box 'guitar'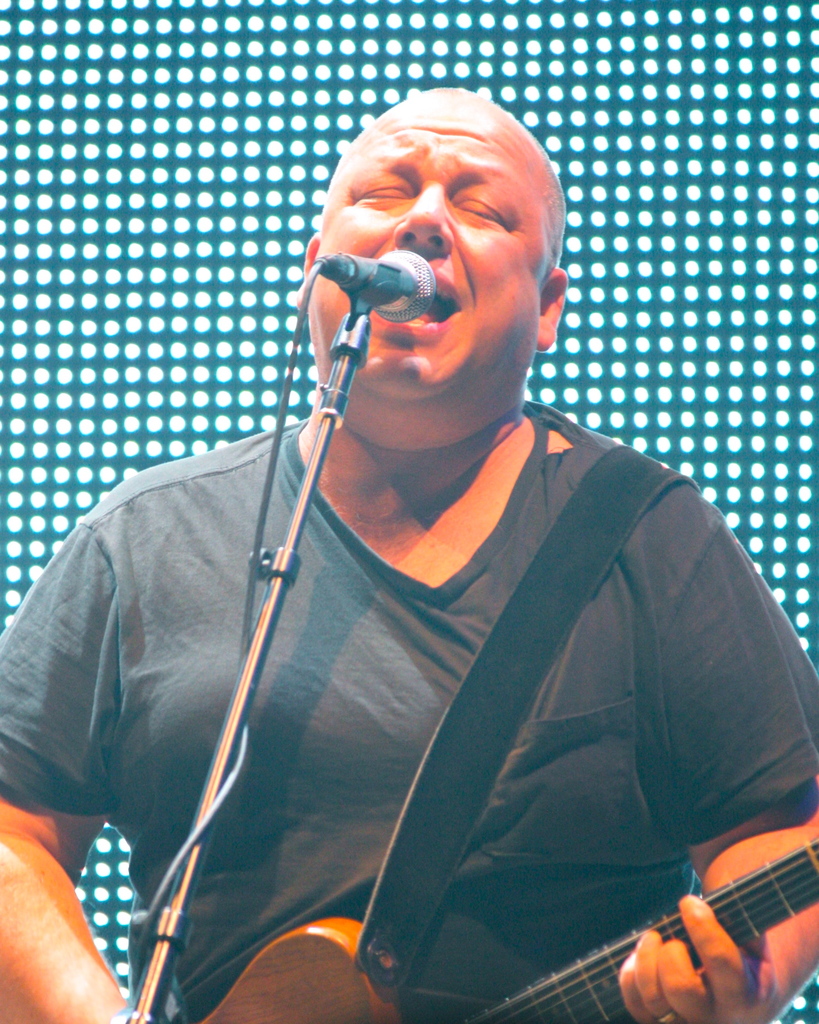
left=187, top=836, right=818, bottom=1023
